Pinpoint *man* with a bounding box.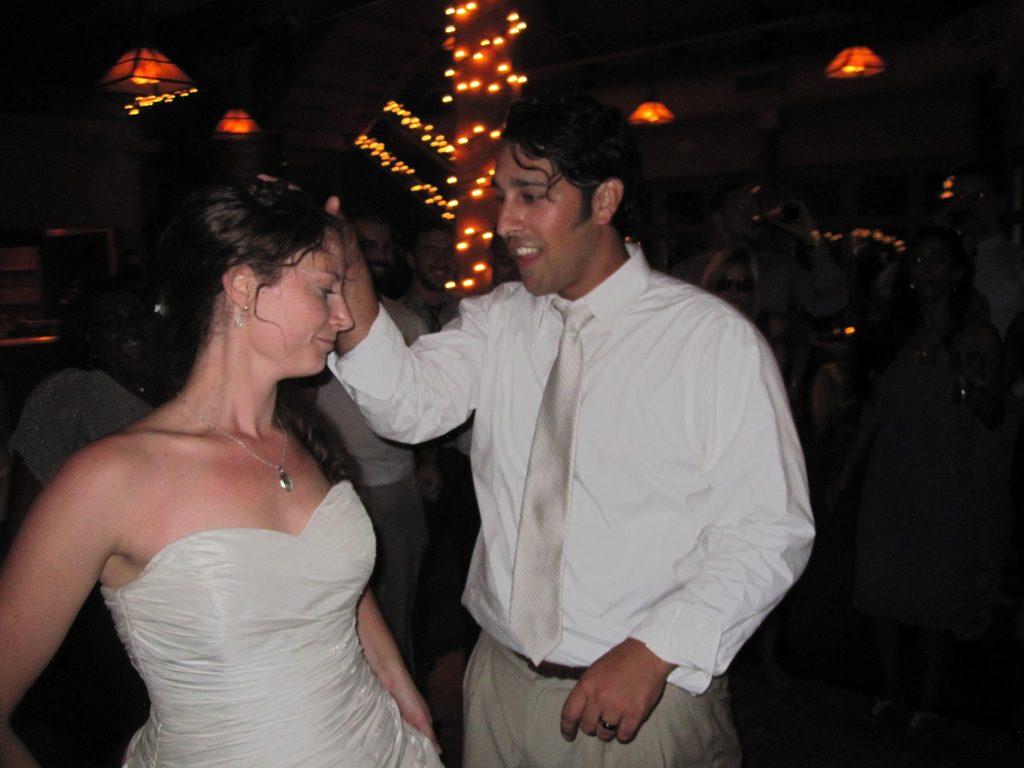
296:92:820:764.
